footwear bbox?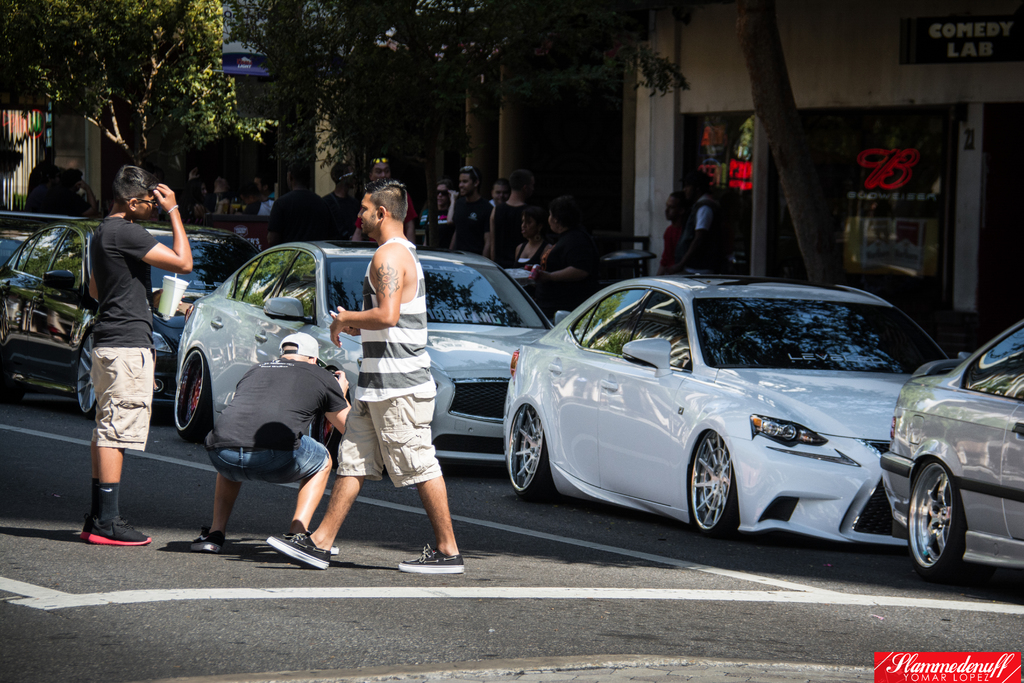
Rect(269, 532, 330, 570)
